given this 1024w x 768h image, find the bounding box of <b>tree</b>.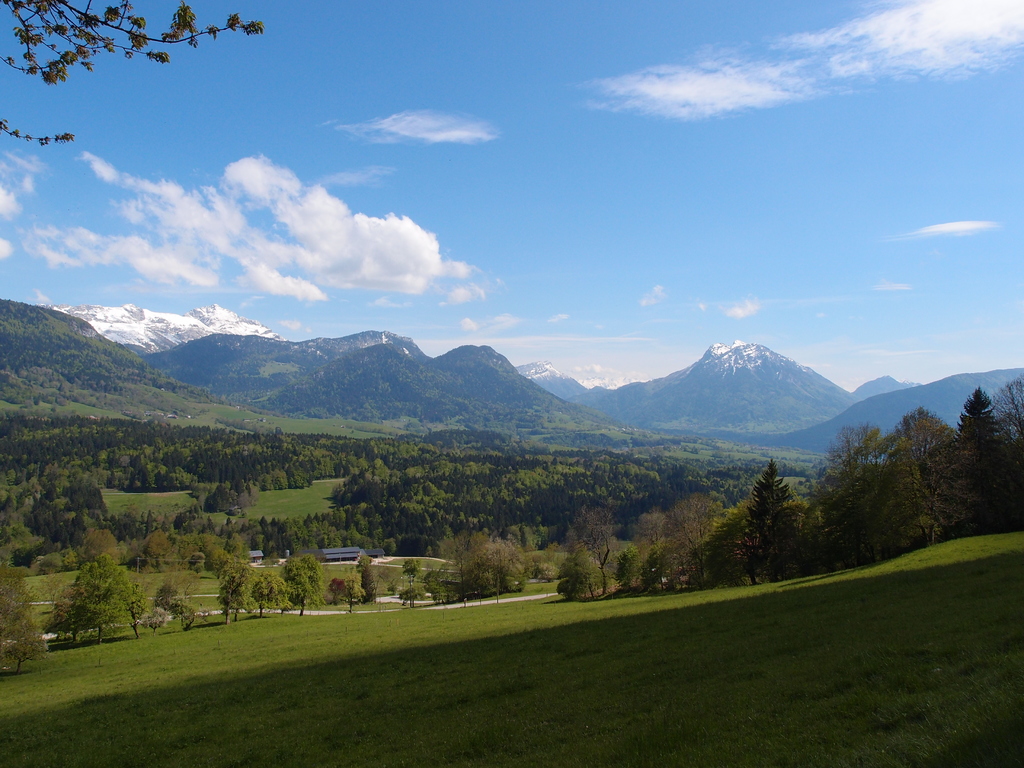
(left=330, top=579, right=371, bottom=600).
